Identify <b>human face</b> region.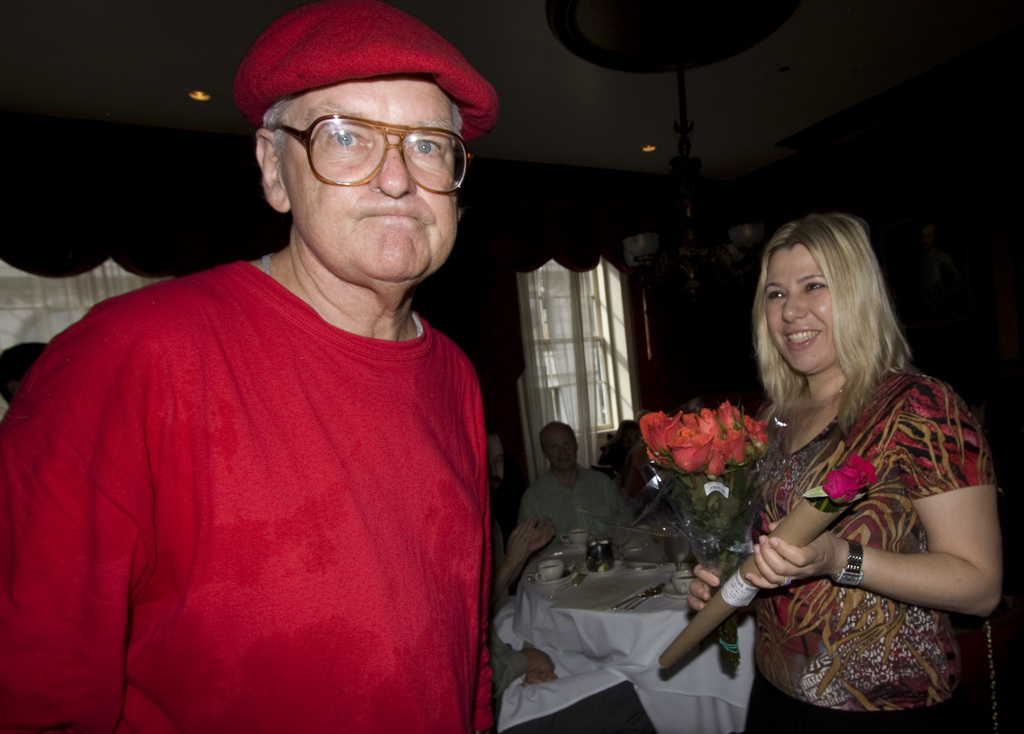
Region: bbox=(488, 434, 503, 479).
